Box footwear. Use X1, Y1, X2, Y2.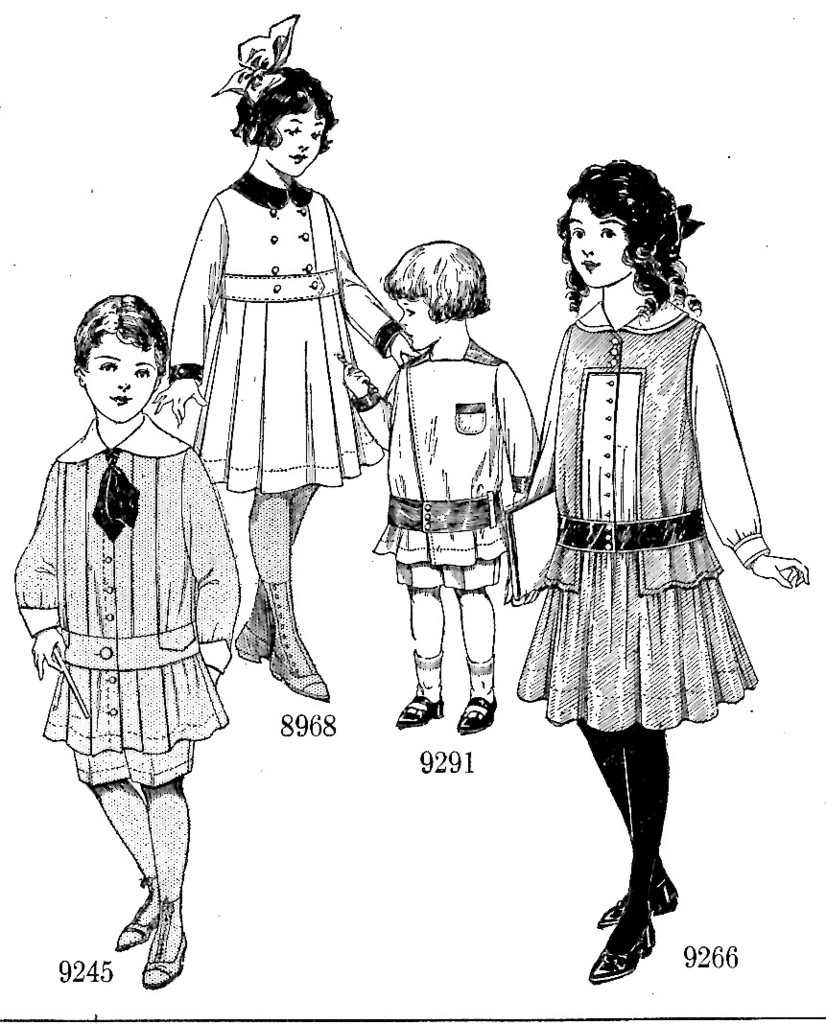
270, 646, 342, 700.
